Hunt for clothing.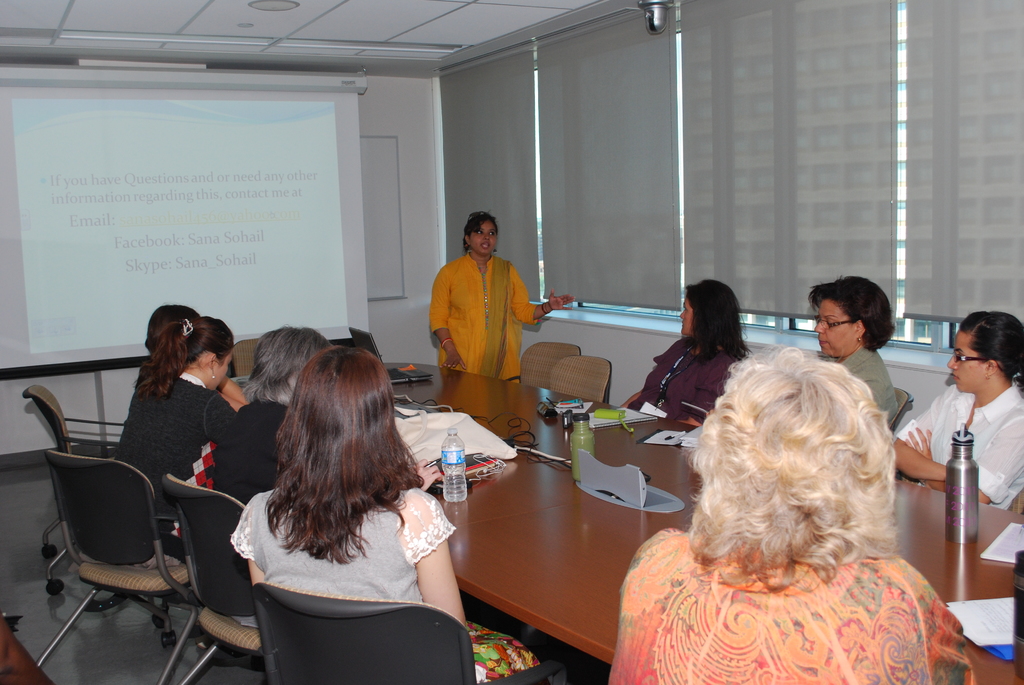
Hunted down at rect(611, 367, 956, 661).
